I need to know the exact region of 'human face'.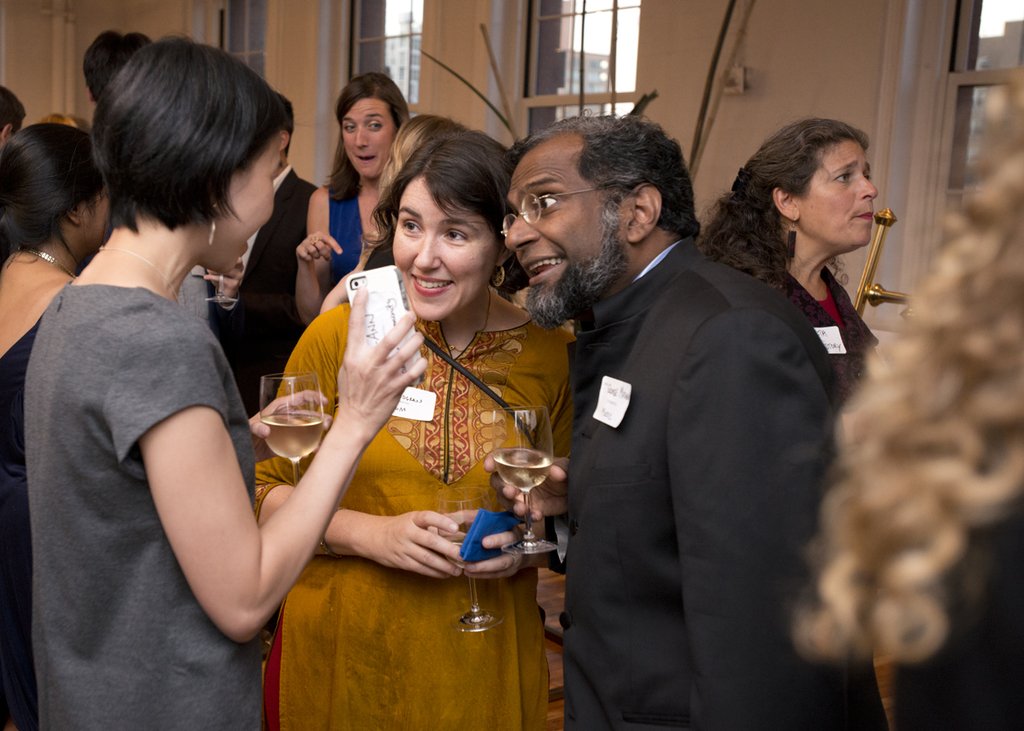
Region: BBox(229, 138, 288, 271).
